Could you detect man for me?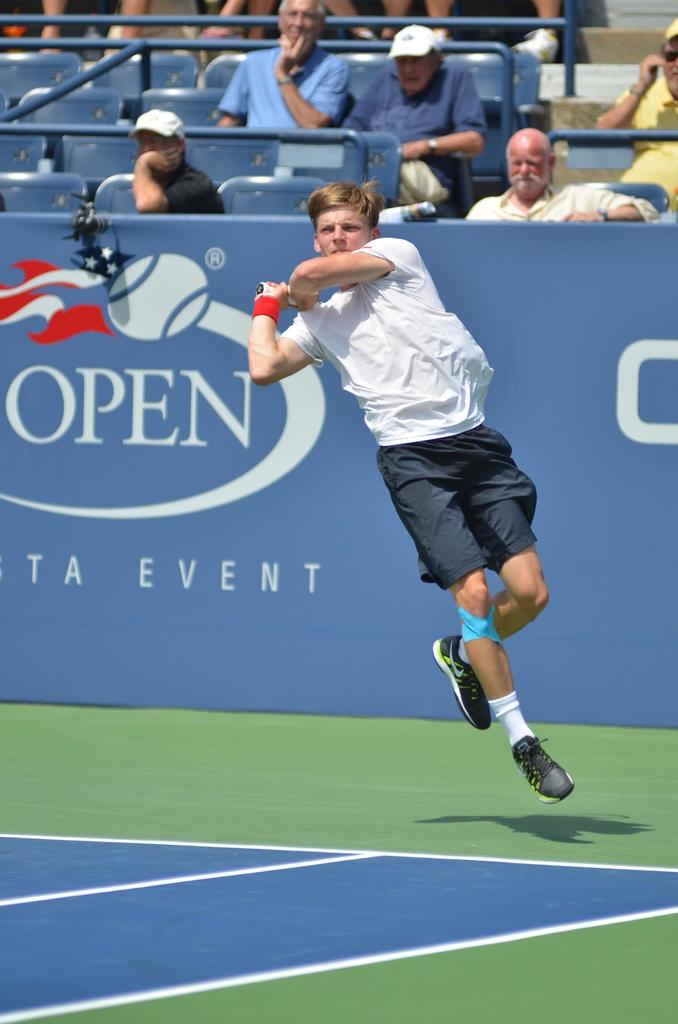
Detection result: (105,106,238,209).
